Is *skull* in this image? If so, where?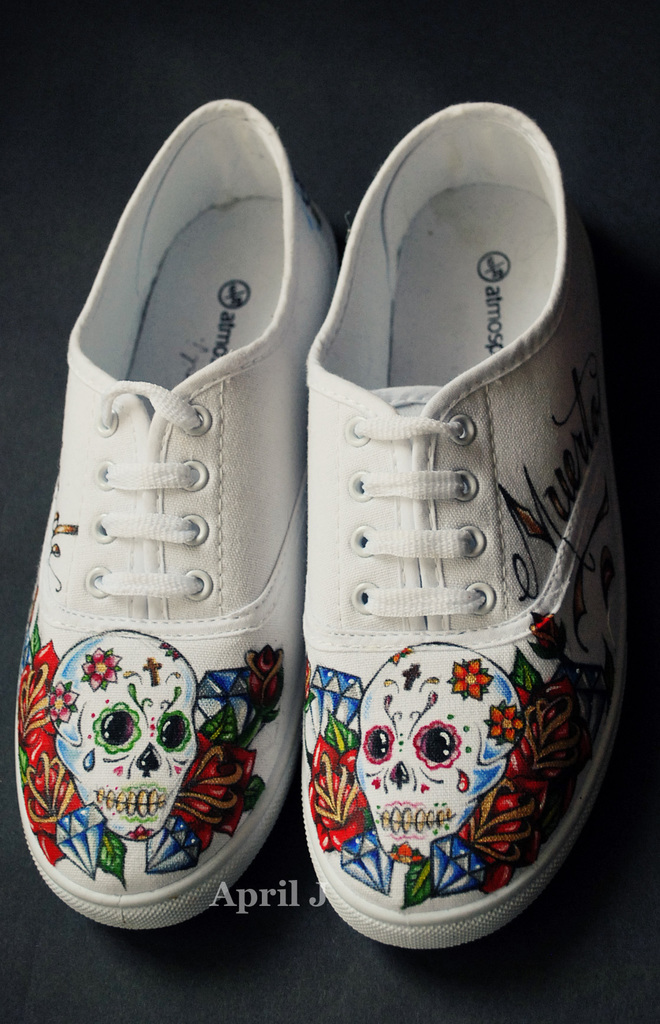
Yes, at select_region(50, 628, 202, 844).
